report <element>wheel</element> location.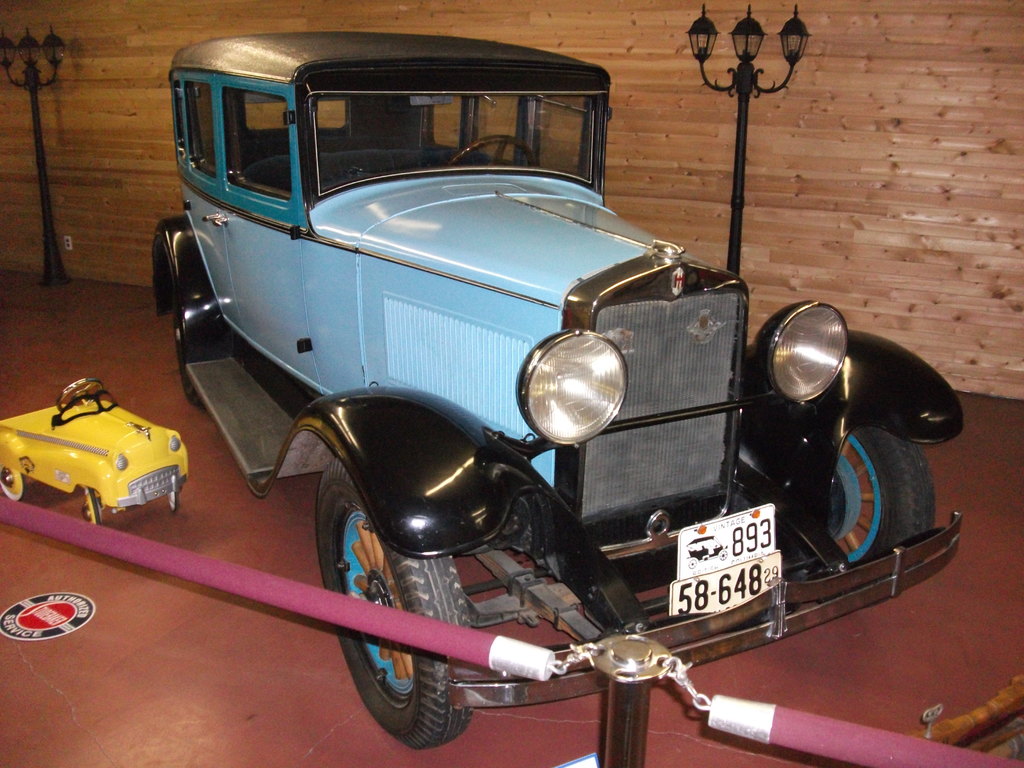
Report: 312 457 473 751.
